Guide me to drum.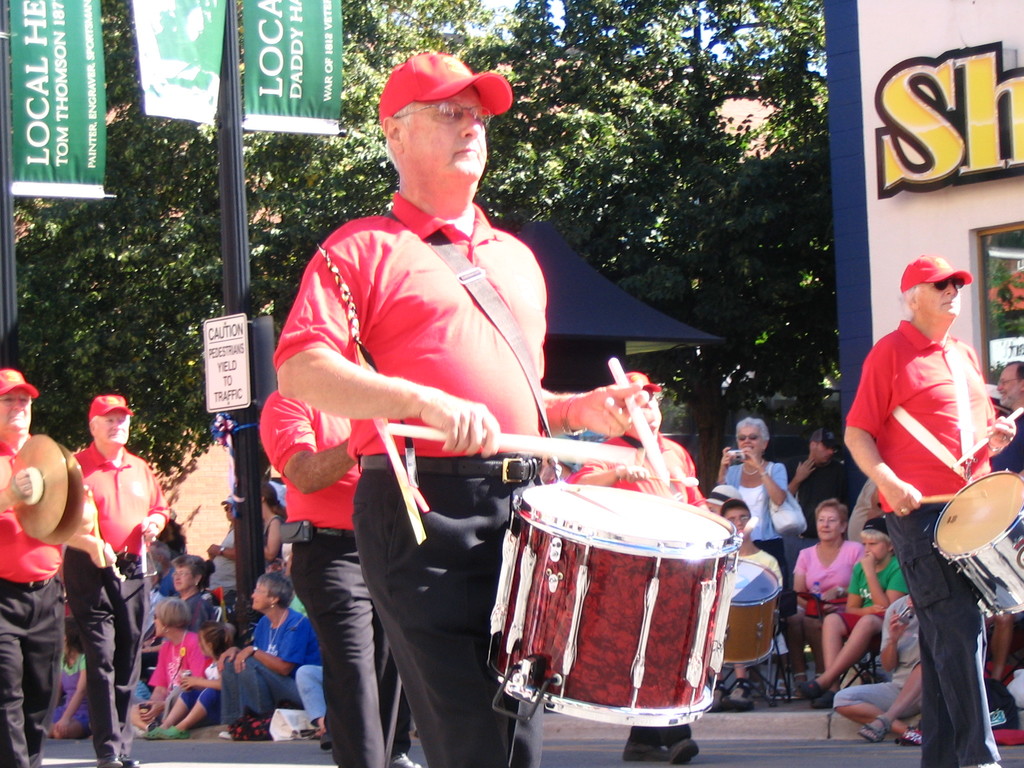
Guidance: left=465, top=466, right=762, bottom=698.
